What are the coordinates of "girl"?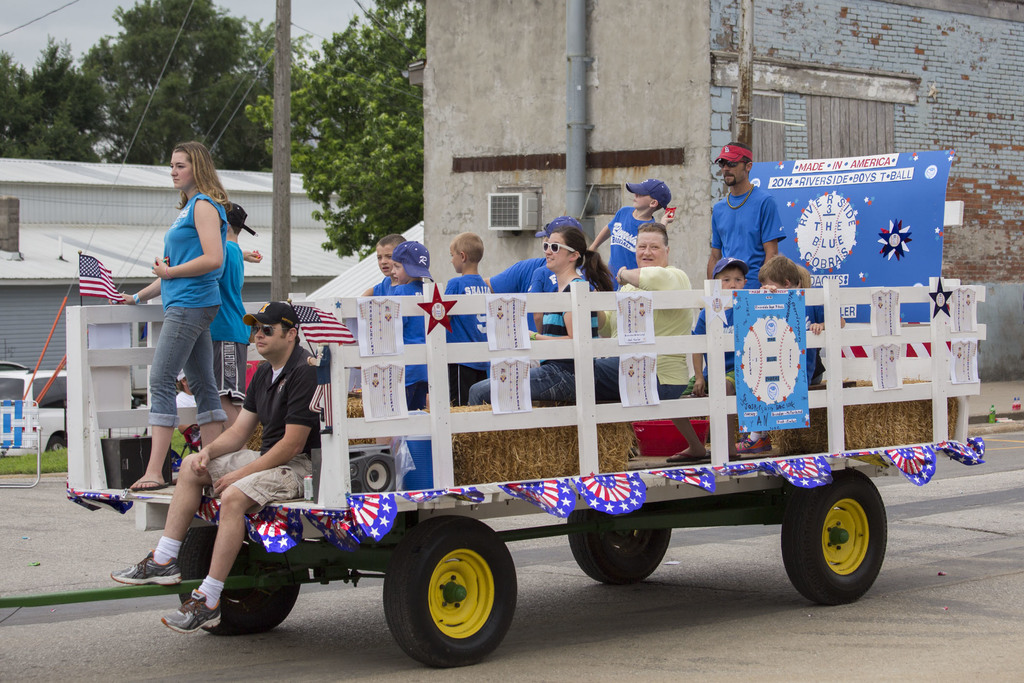
crop(112, 143, 230, 491).
